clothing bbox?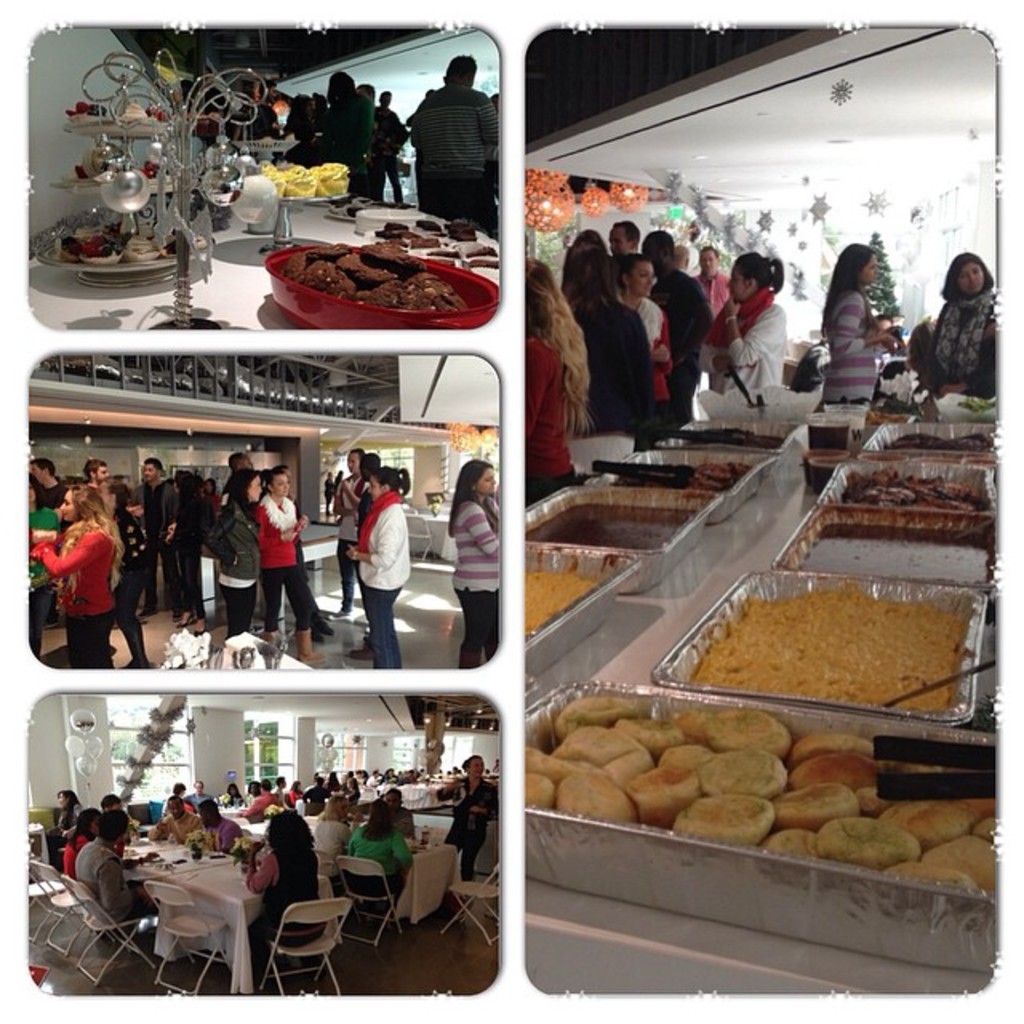
434/773/499/880
